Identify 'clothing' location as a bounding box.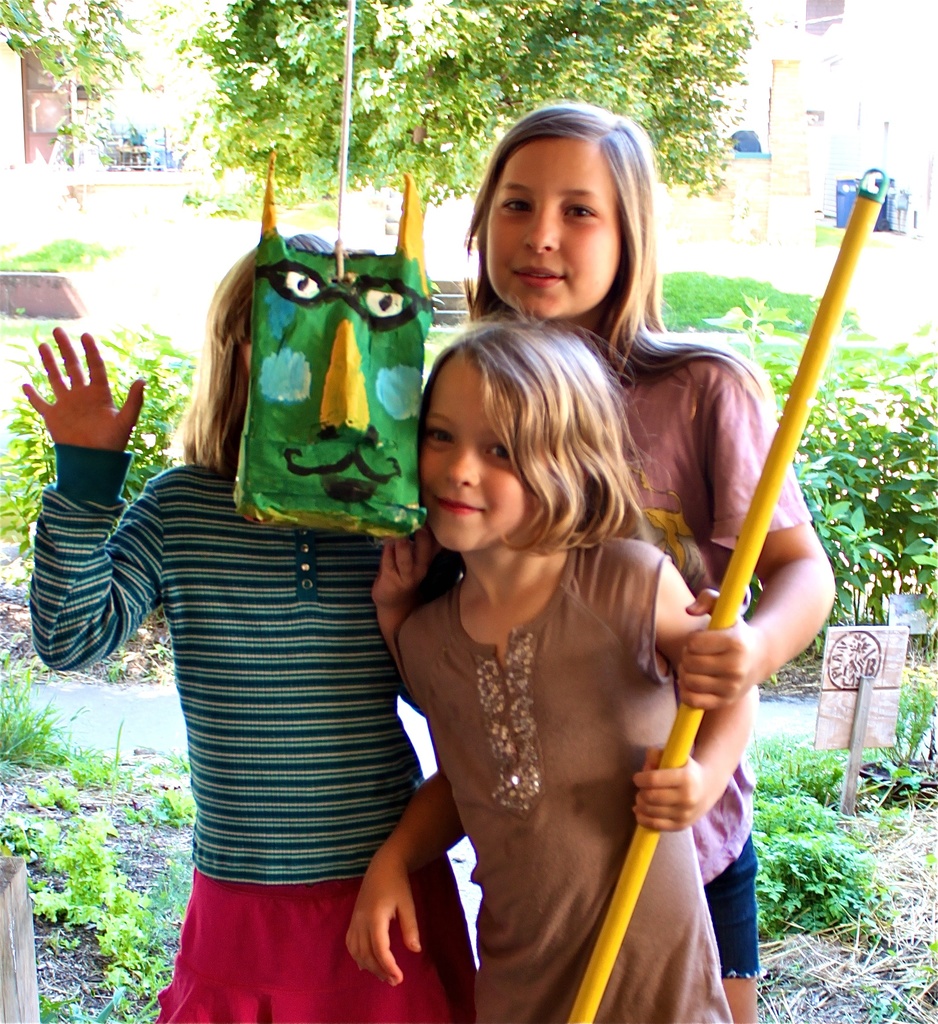
left=616, top=354, right=809, bottom=973.
